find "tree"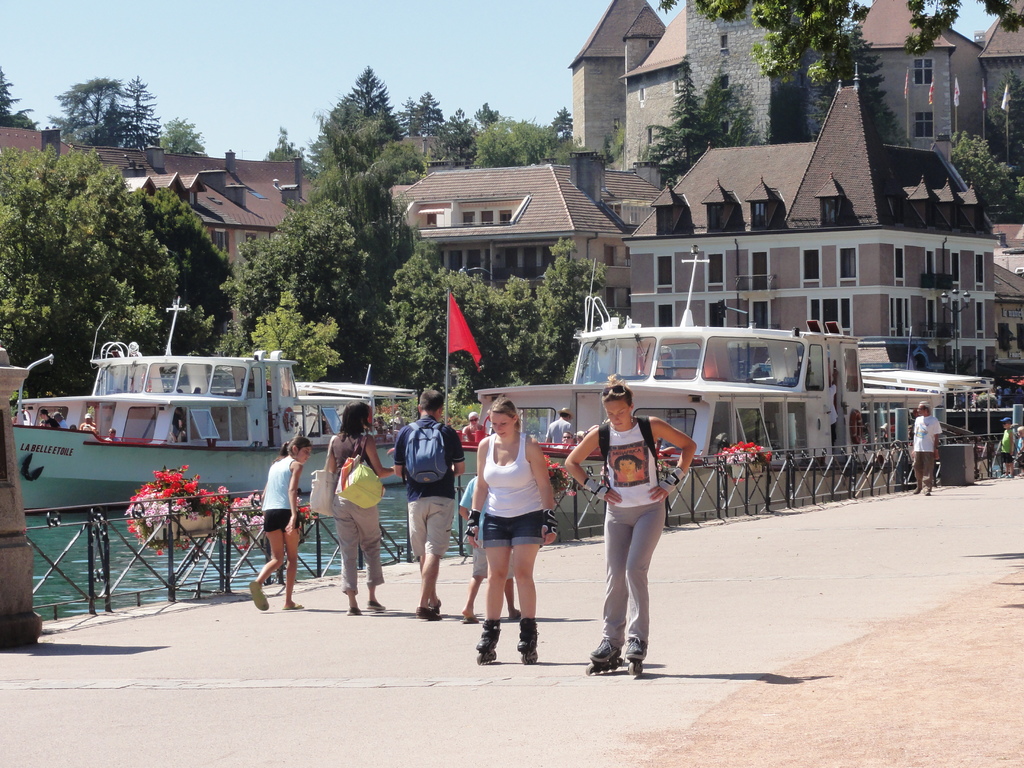
{"left": 64, "top": 65, "right": 157, "bottom": 150}
